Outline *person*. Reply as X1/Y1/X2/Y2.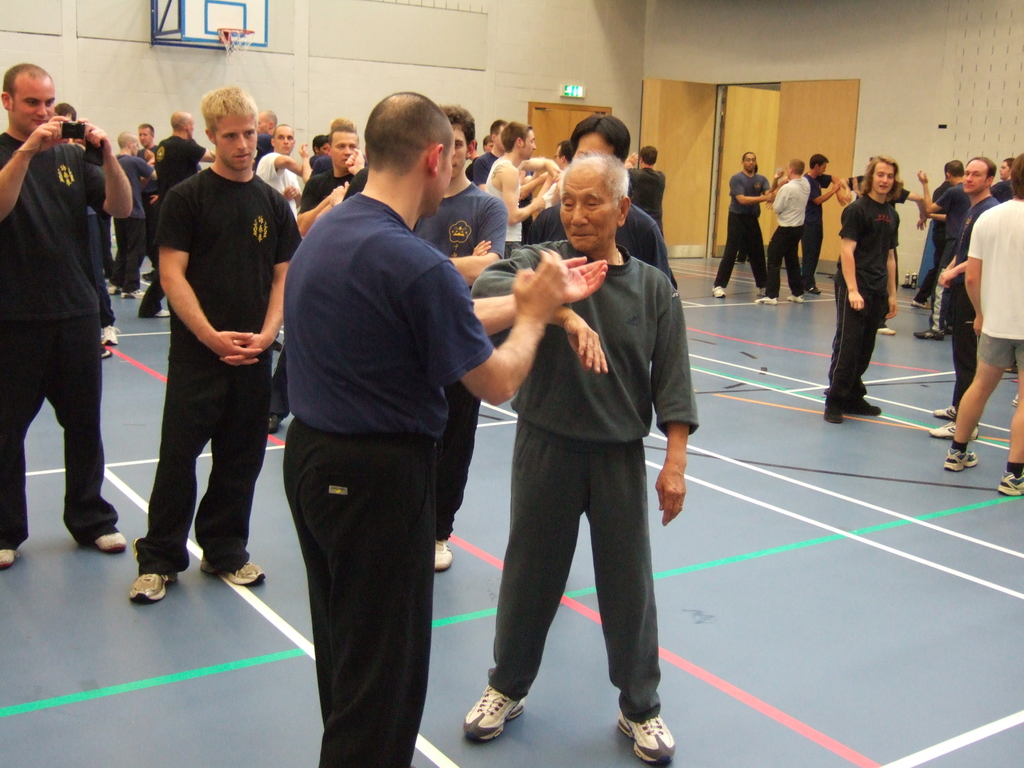
834/152/933/218.
